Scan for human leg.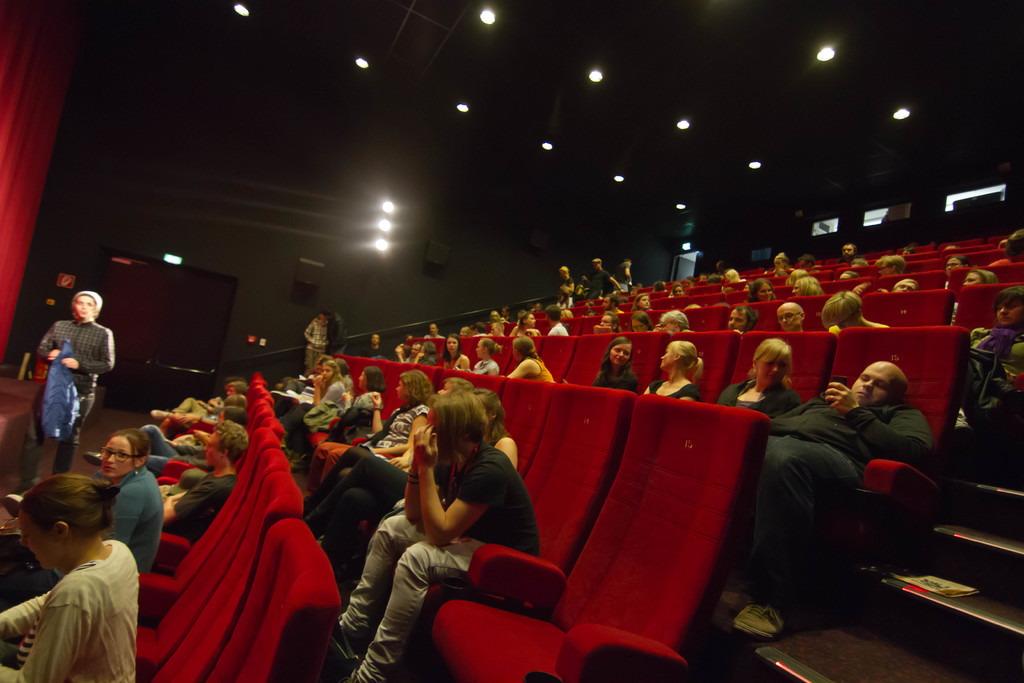
Scan result: {"x1": 337, "y1": 511, "x2": 477, "y2": 682}.
